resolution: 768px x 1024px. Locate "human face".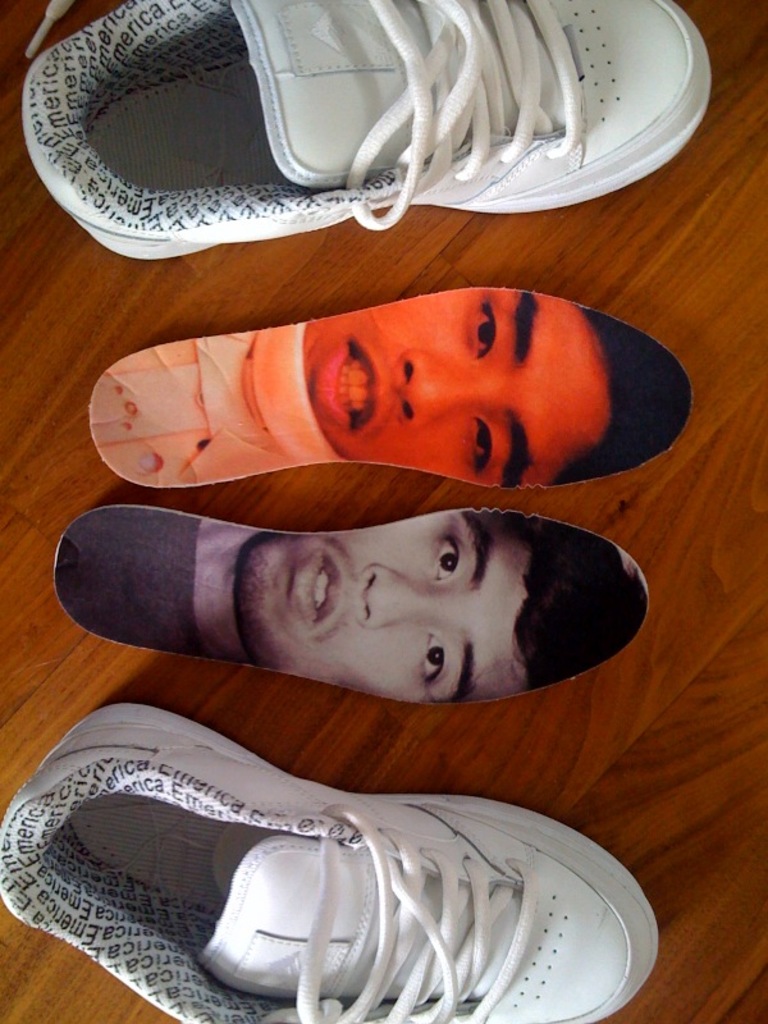
region(236, 513, 522, 701).
